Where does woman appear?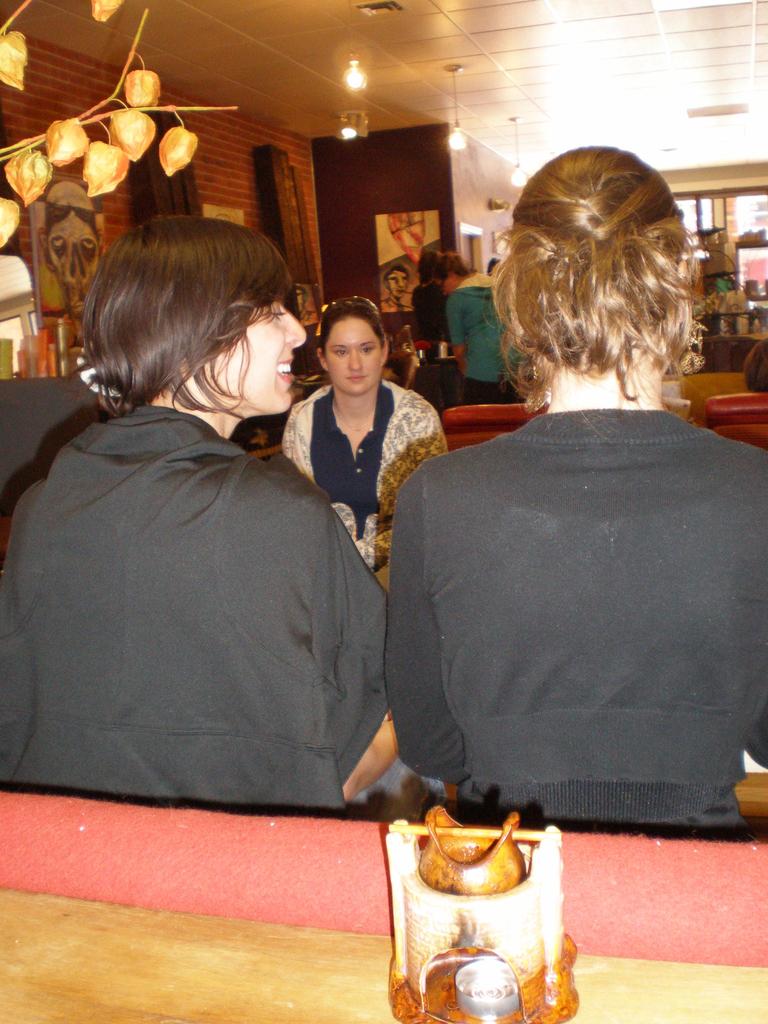
Appears at [389, 145, 767, 841].
